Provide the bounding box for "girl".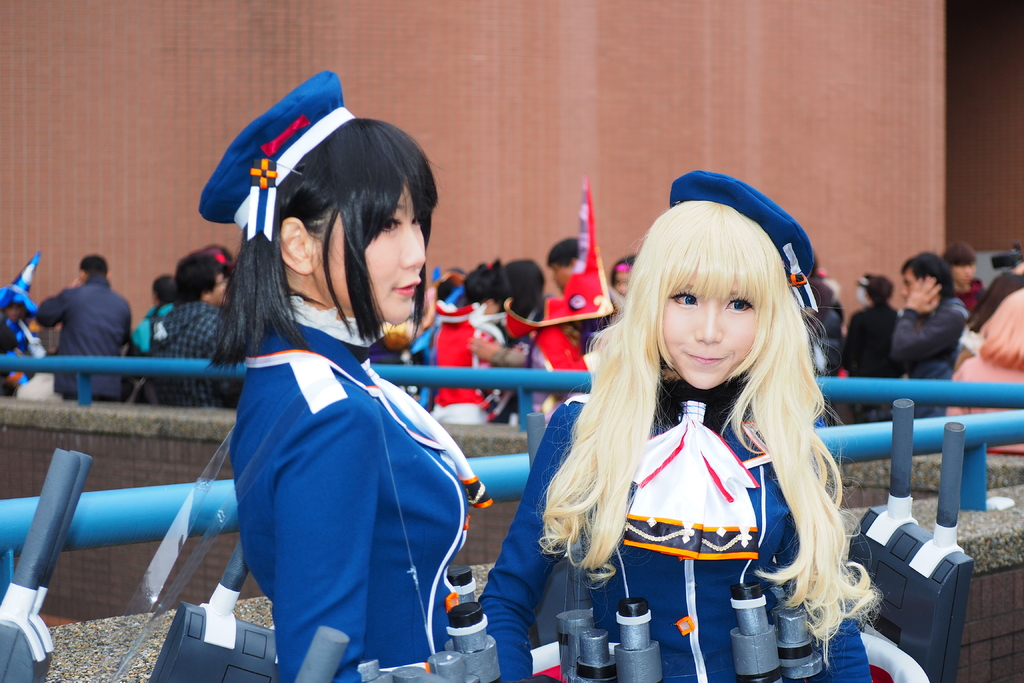
(470,165,887,682).
